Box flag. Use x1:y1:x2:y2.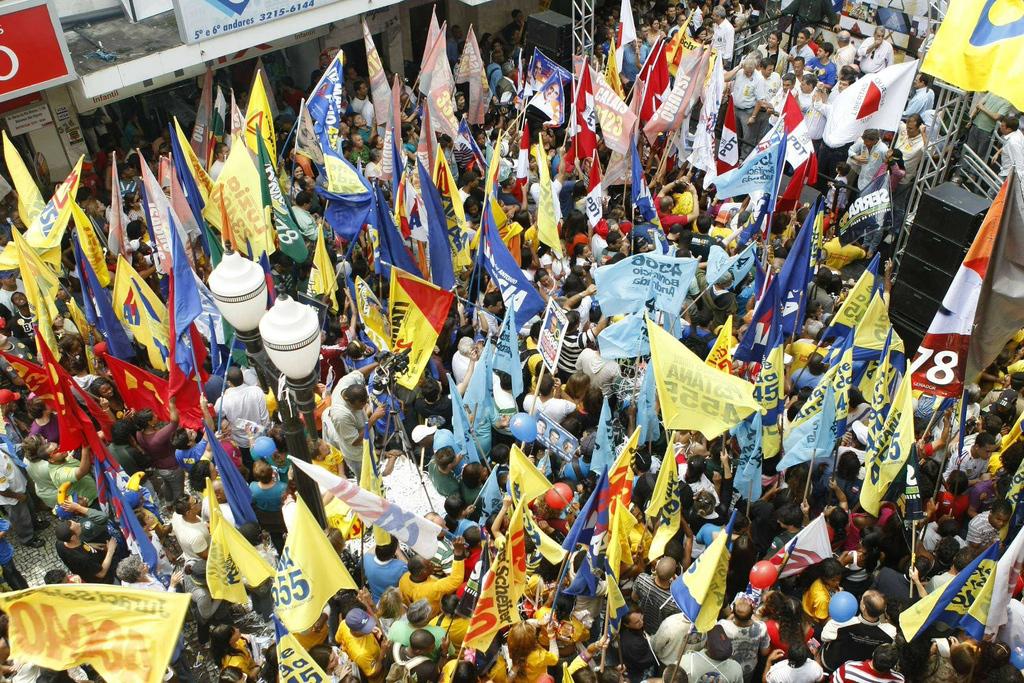
400:106:430:205.
